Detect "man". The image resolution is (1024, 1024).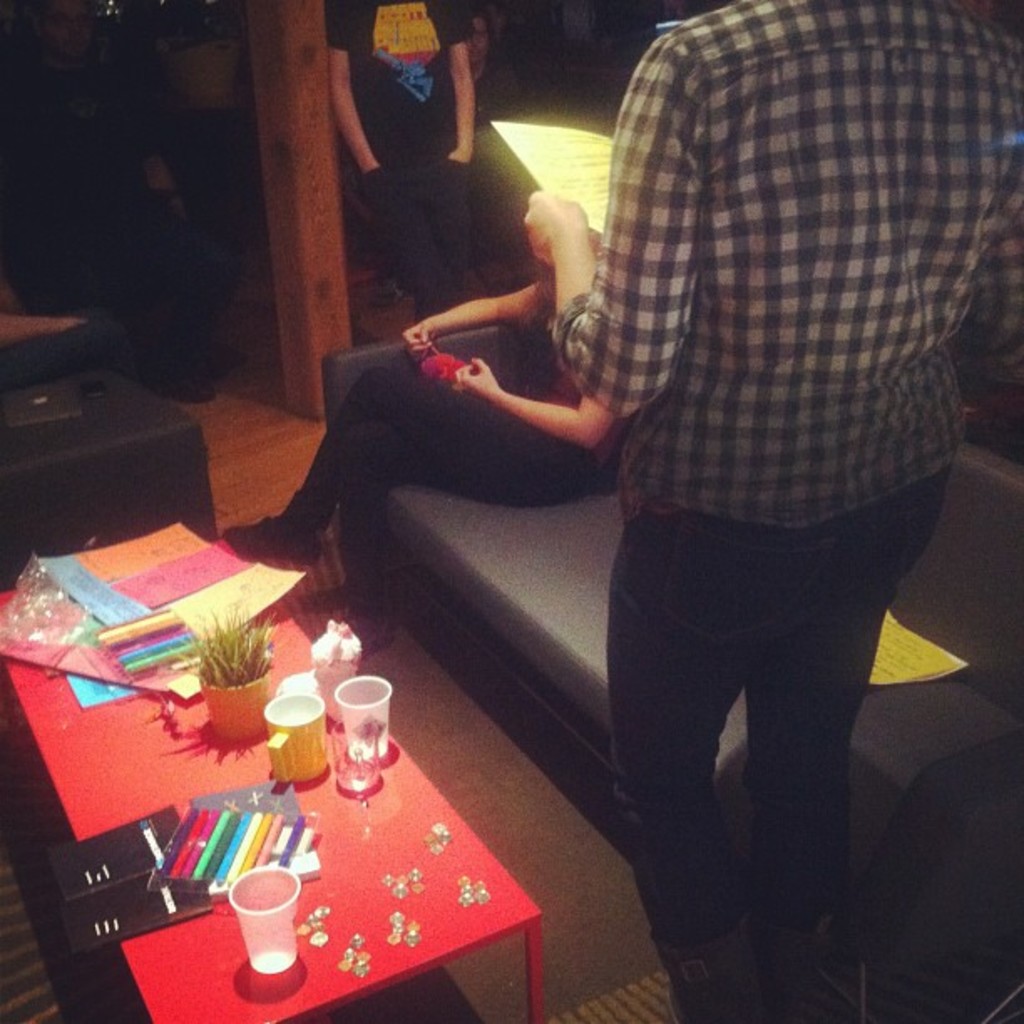
x1=522 y1=0 x2=1022 y2=937.
